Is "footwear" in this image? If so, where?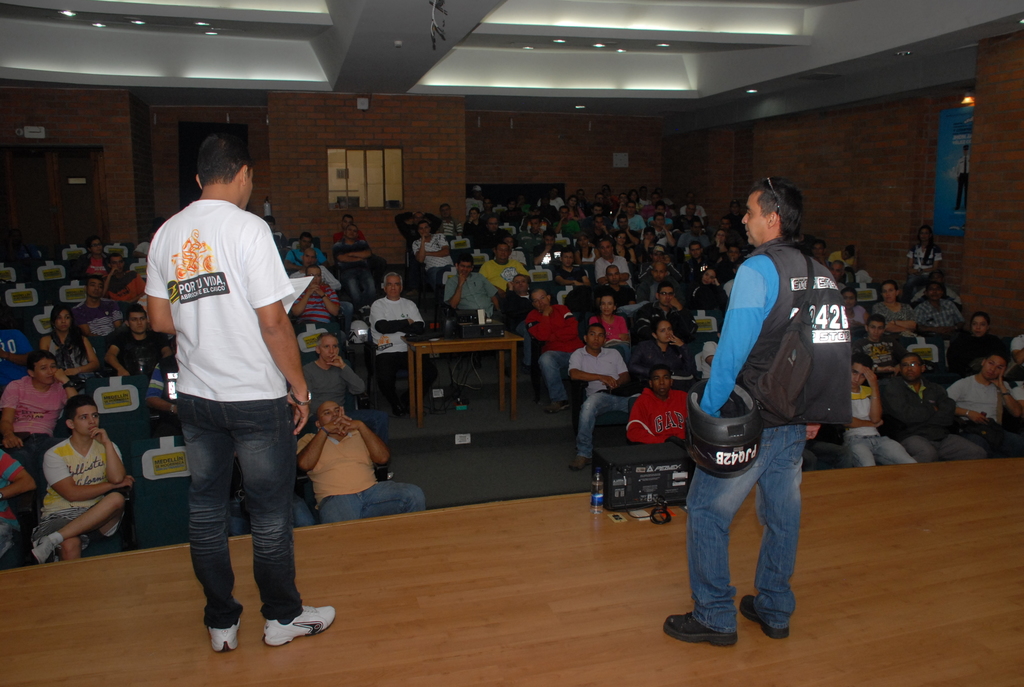
Yes, at (left=30, top=533, right=60, bottom=569).
